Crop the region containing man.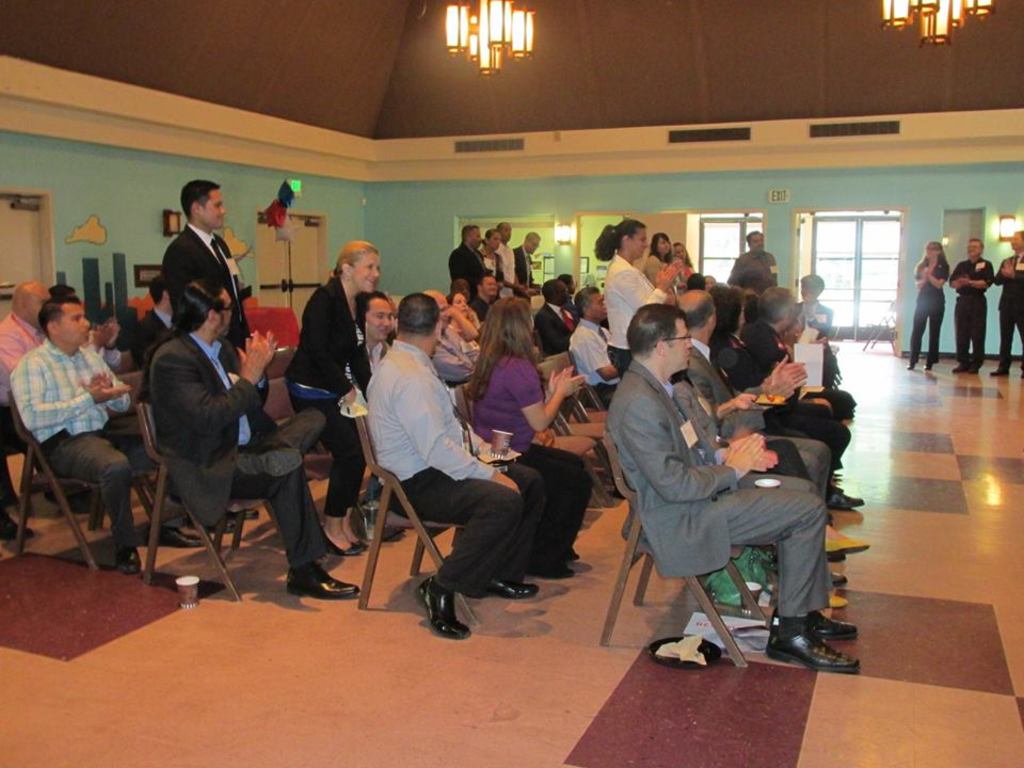
Crop region: <box>535,276,578,354</box>.
